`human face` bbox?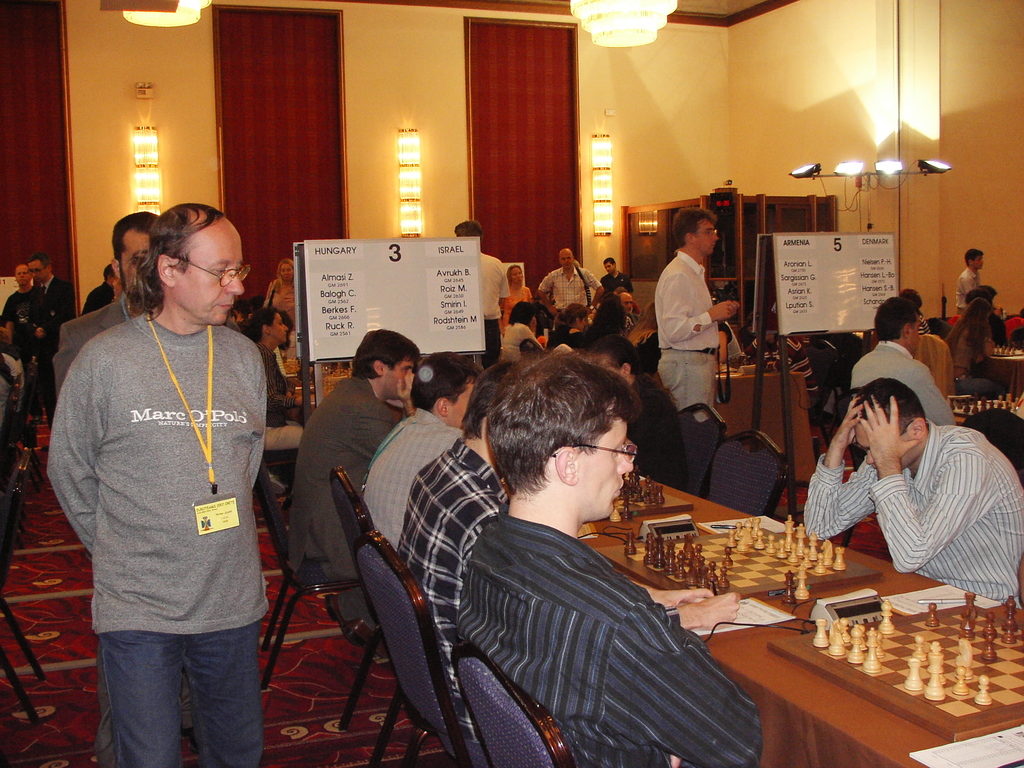
[604, 262, 614, 272]
